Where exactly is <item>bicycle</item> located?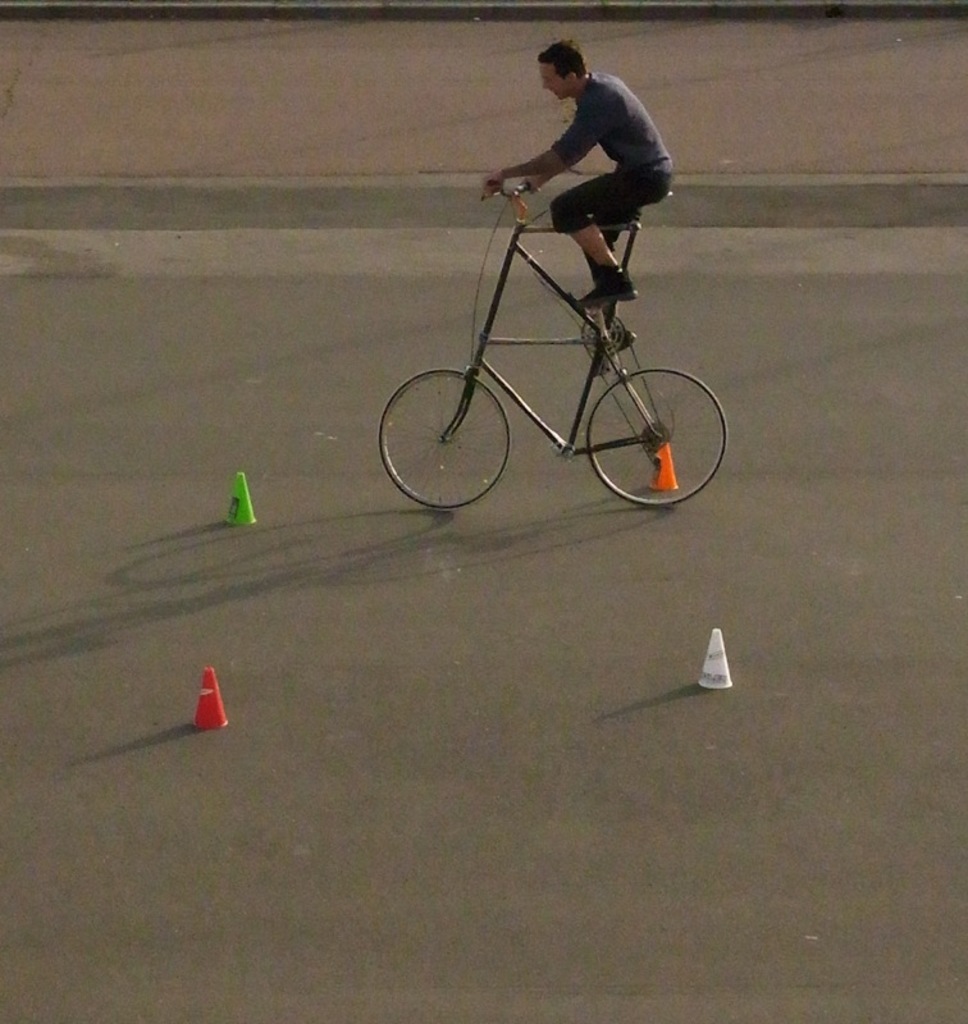
Its bounding box is box=[369, 175, 729, 516].
